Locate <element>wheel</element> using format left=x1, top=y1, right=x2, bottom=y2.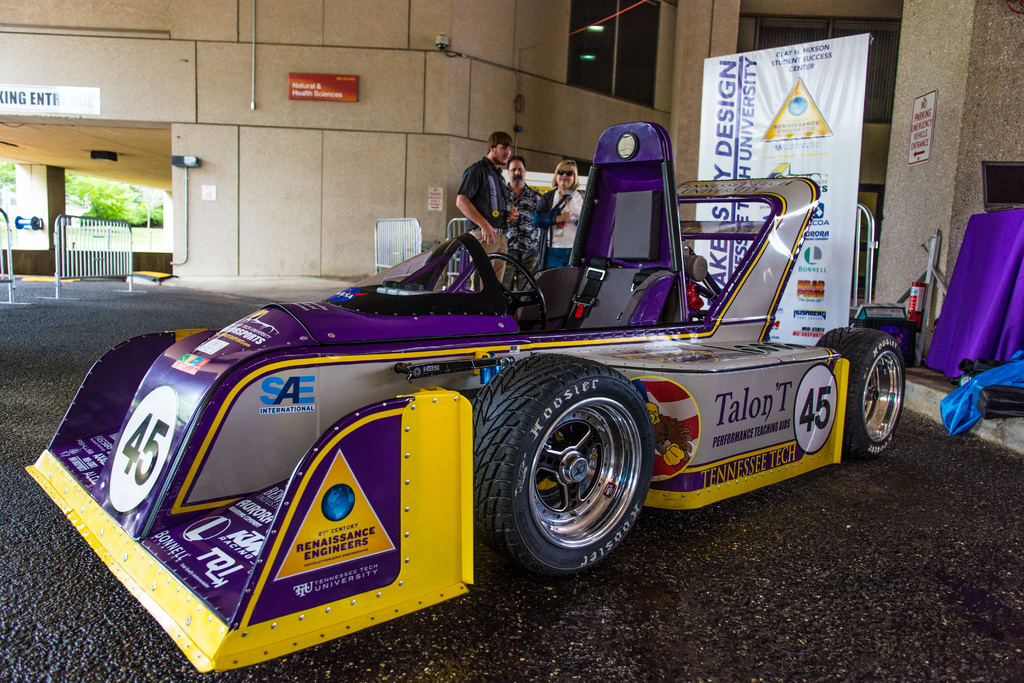
left=815, top=326, right=903, bottom=459.
